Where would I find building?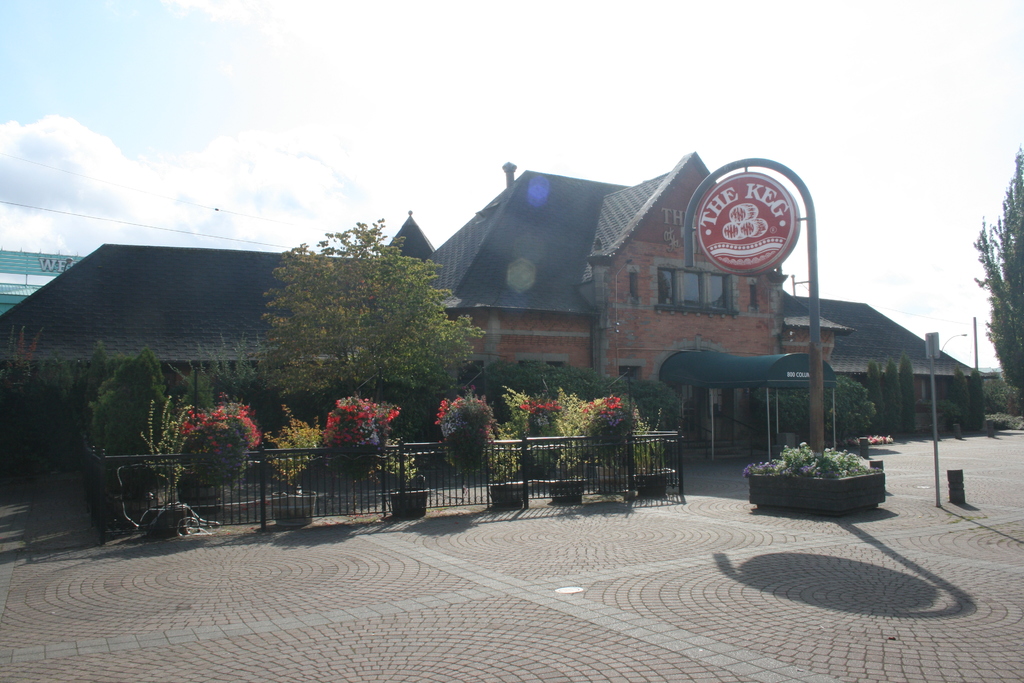
At {"x1": 0, "y1": 248, "x2": 84, "y2": 313}.
